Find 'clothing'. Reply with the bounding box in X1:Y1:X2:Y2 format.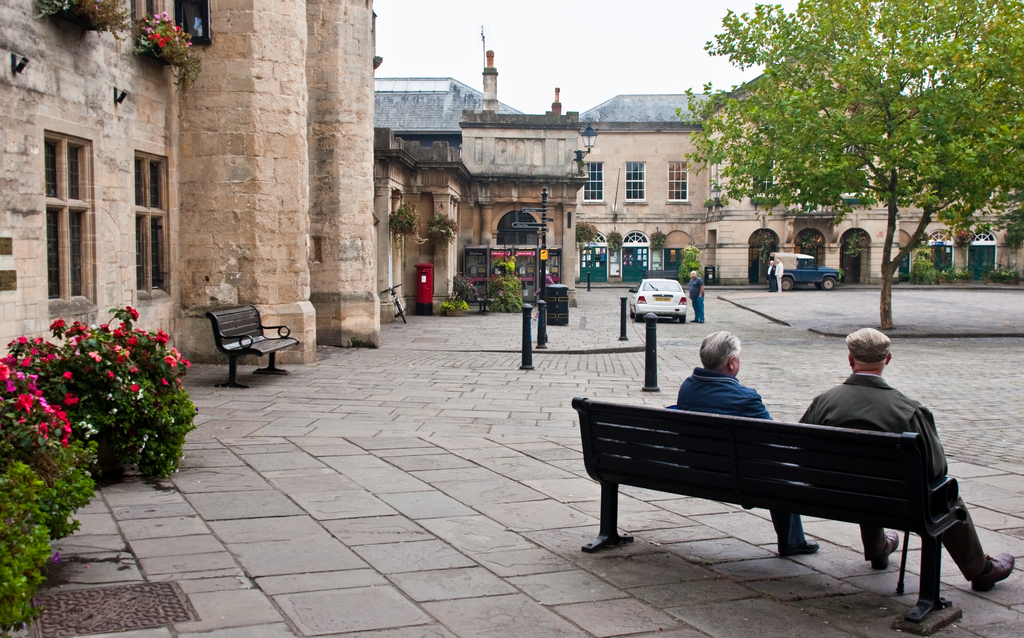
776:261:783:291.
